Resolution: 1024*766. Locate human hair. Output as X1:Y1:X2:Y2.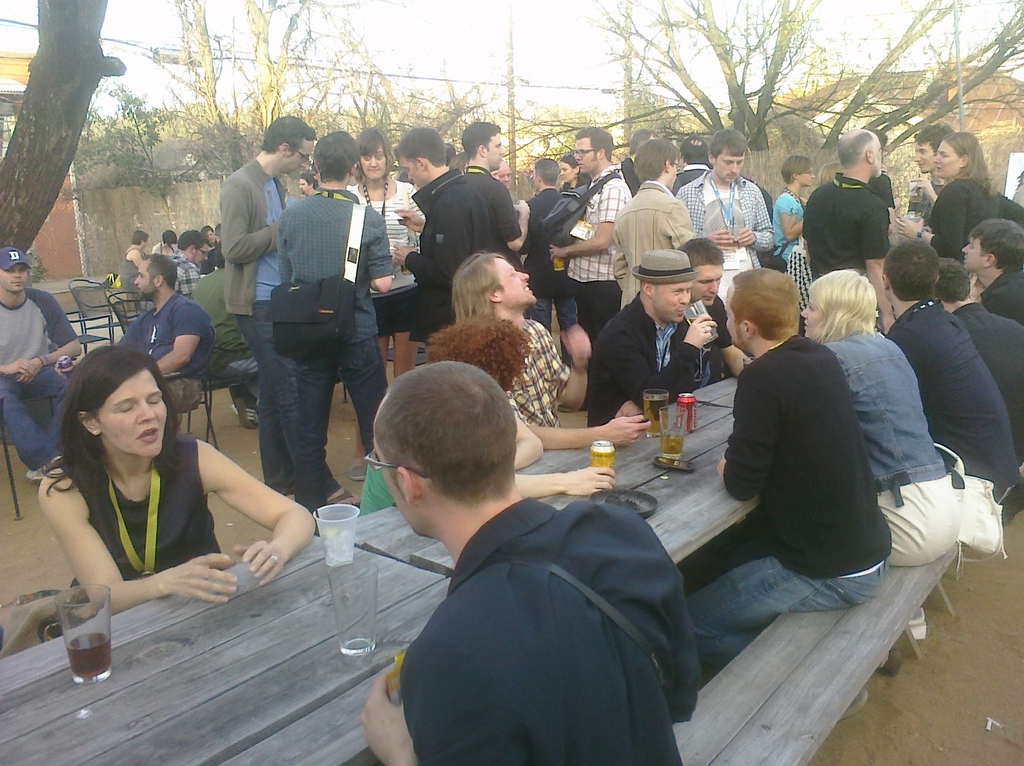
261:104:319:159.
